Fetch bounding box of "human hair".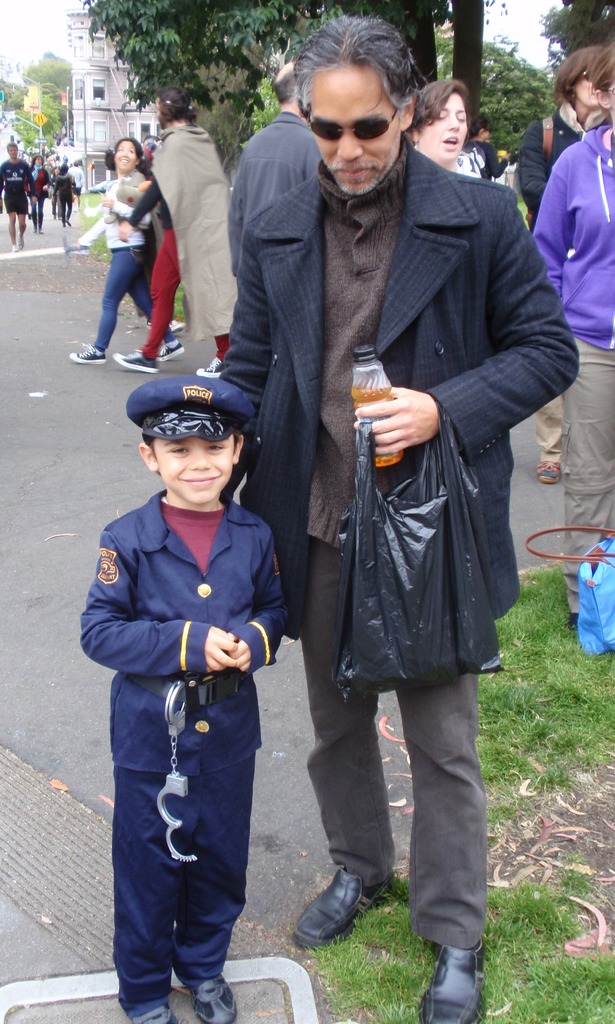
Bbox: x1=143 y1=430 x2=243 y2=461.
